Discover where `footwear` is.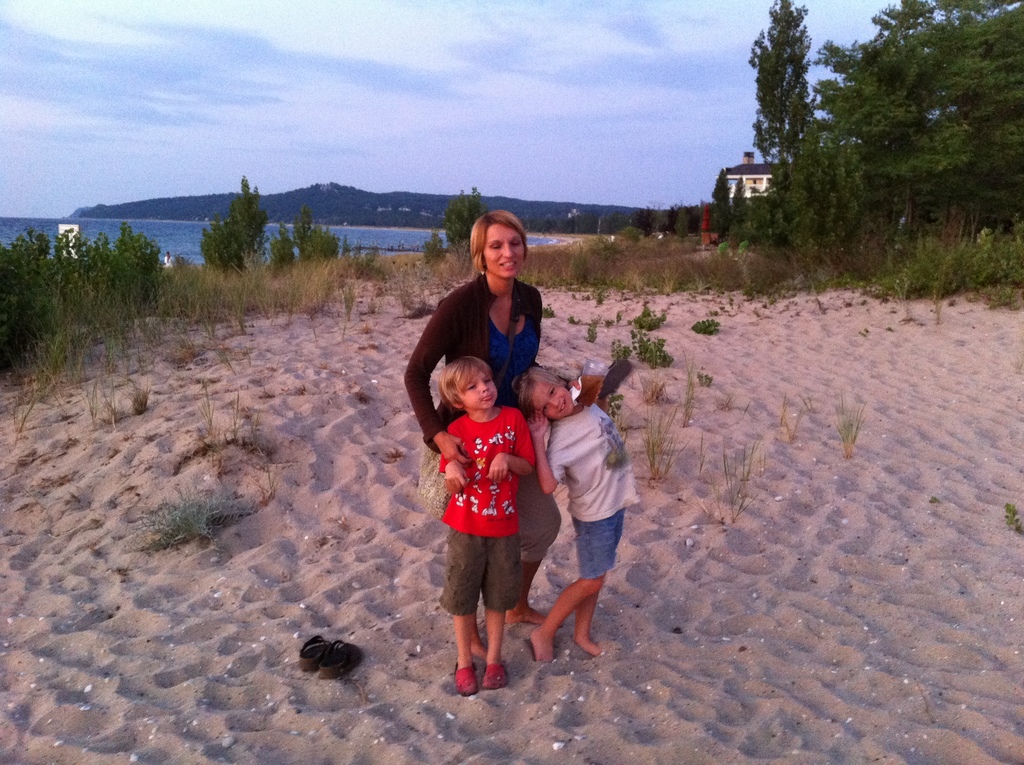
Discovered at bbox=(454, 662, 481, 697).
